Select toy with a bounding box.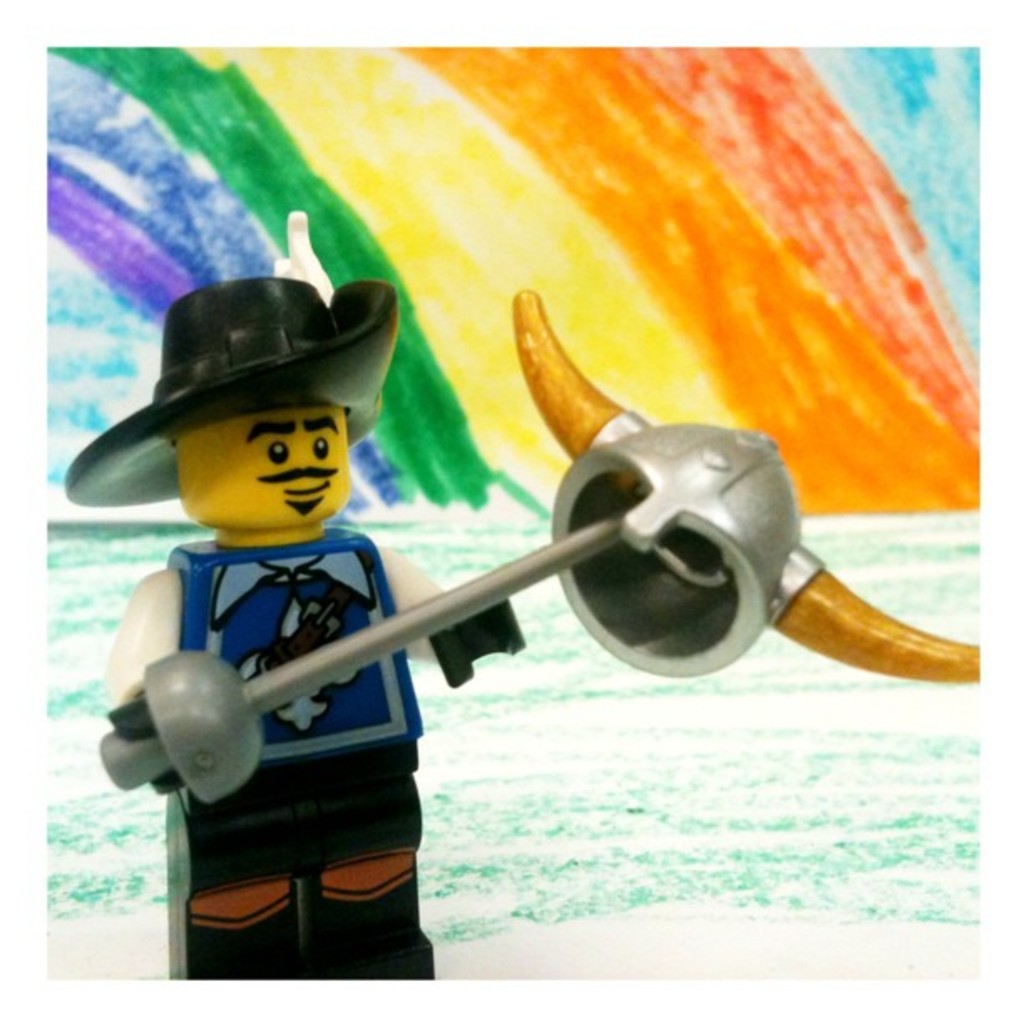
(x1=8, y1=274, x2=925, y2=888).
